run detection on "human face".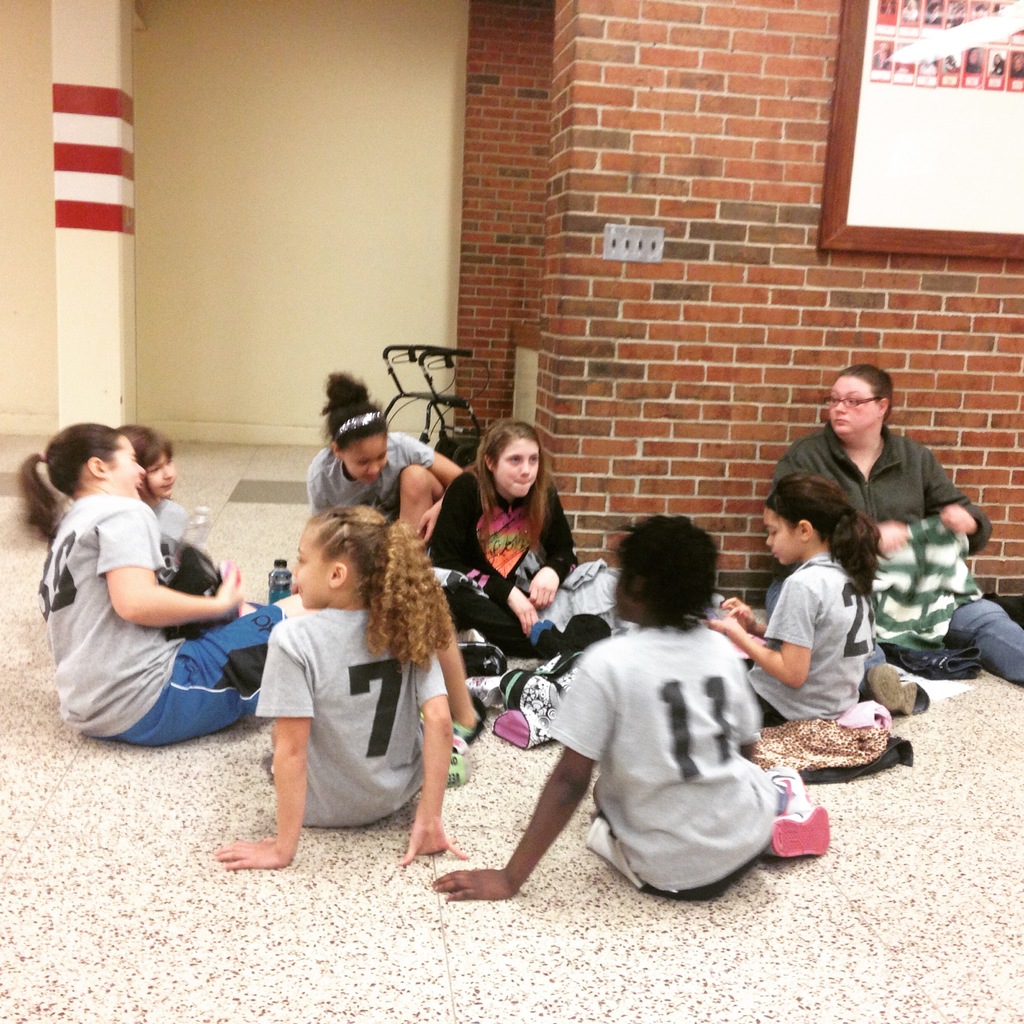
Result: [x1=343, y1=433, x2=392, y2=488].
